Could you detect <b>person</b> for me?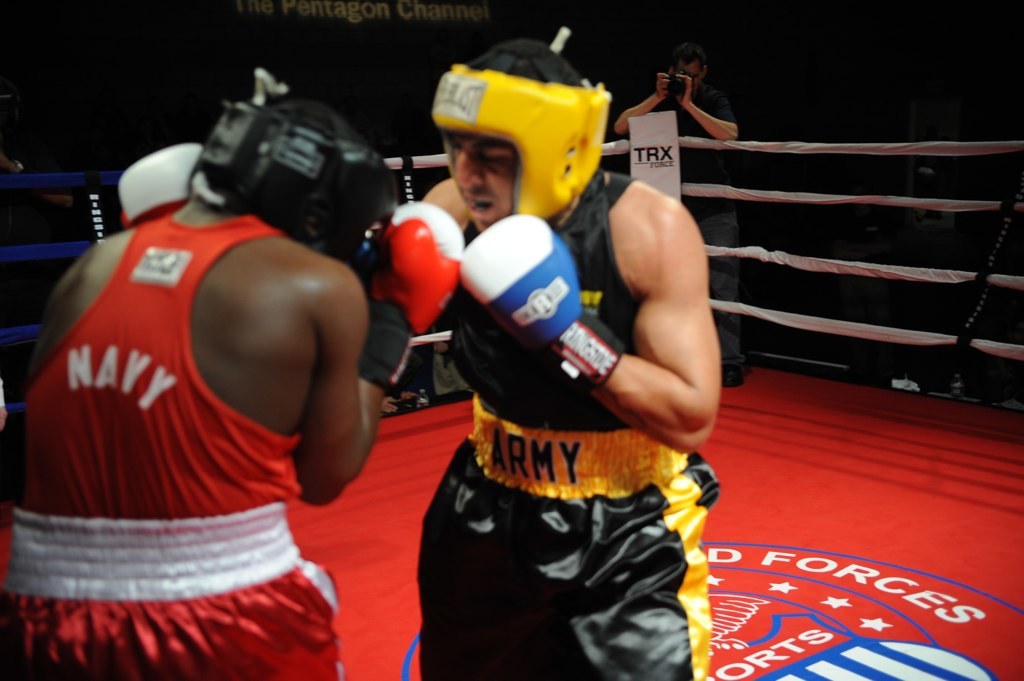
Detection result: (left=611, top=45, right=752, bottom=387).
